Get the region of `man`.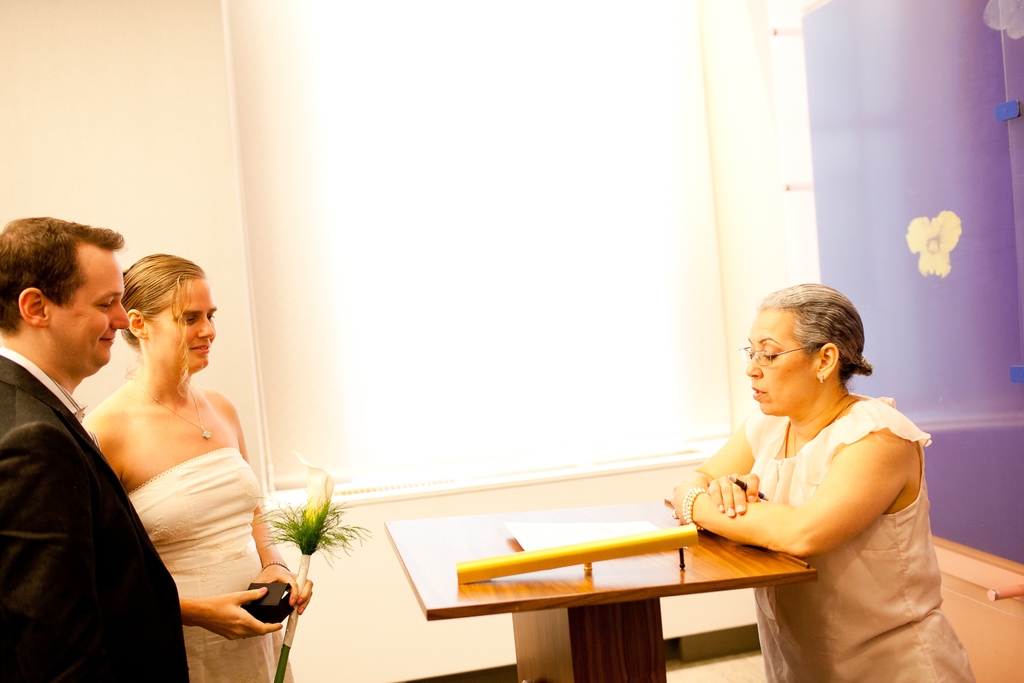
region(0, 211, 162, 682).
